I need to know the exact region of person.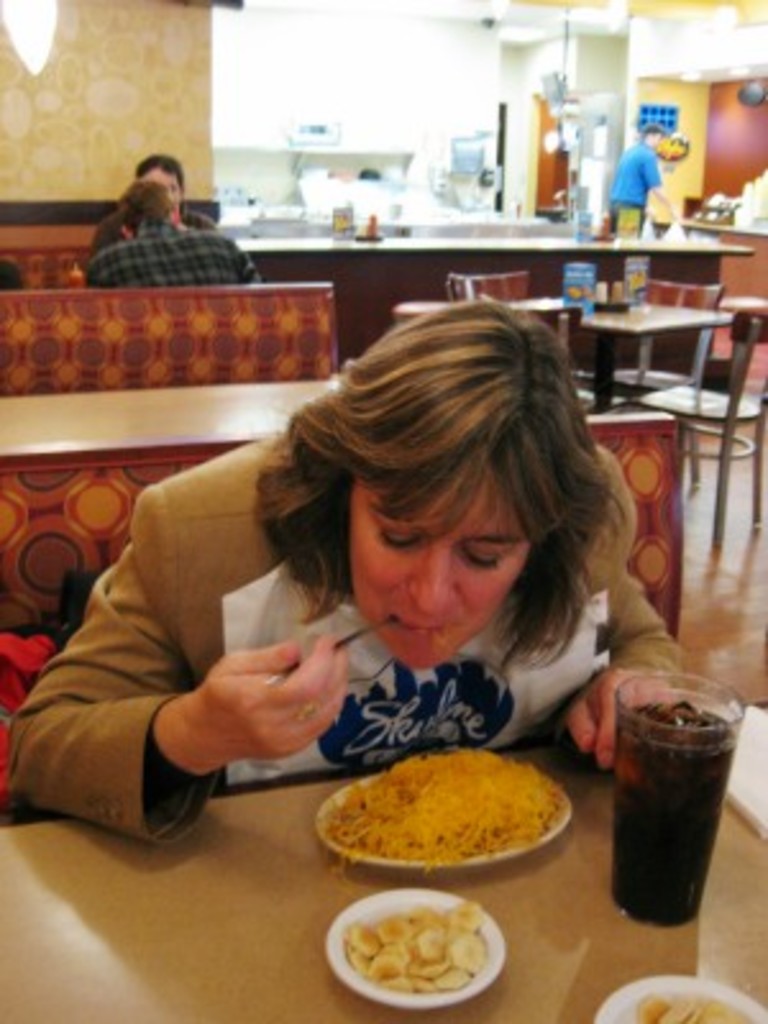
Region: 90,151,215,238.
